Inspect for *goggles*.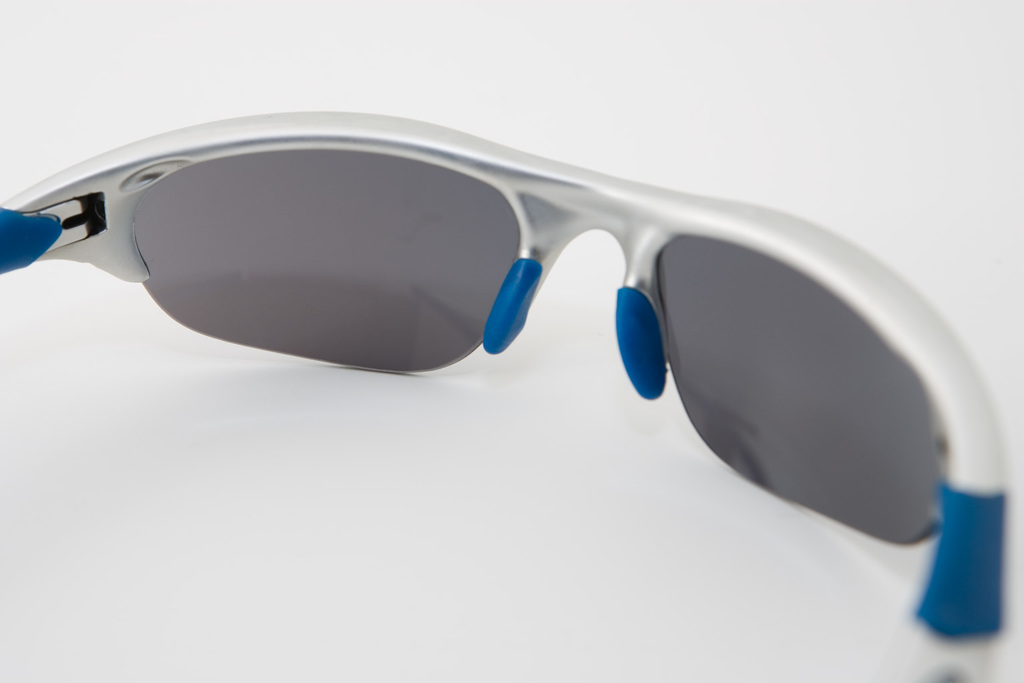
Inspection: 0/99/1023/649.
